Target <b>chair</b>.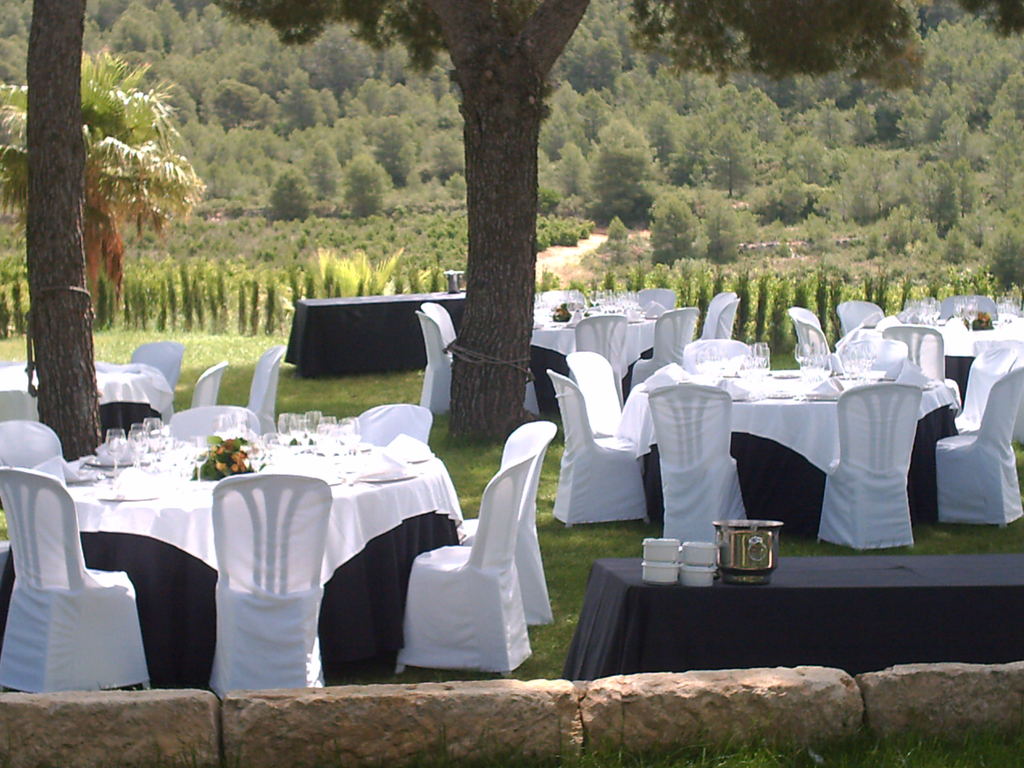
Target region: [x1=392, y1=455, x2=534, y2=678].
